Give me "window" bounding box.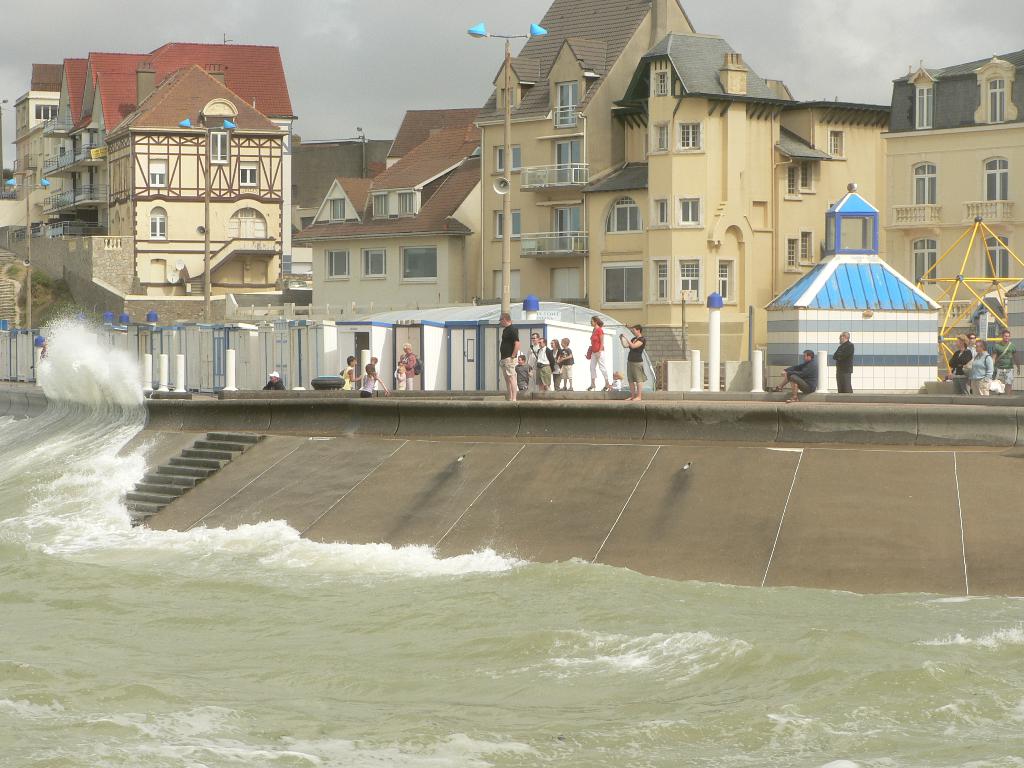
BBox(654, 71, 668, 91).
